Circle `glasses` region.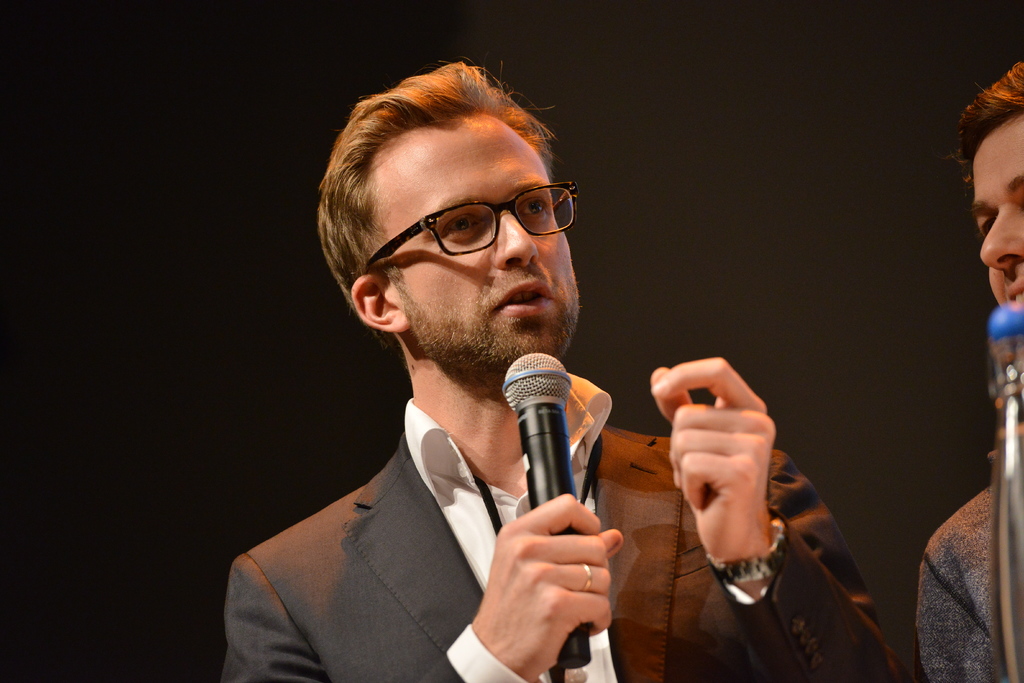
Region: detection(356, 183, 587, 263).
